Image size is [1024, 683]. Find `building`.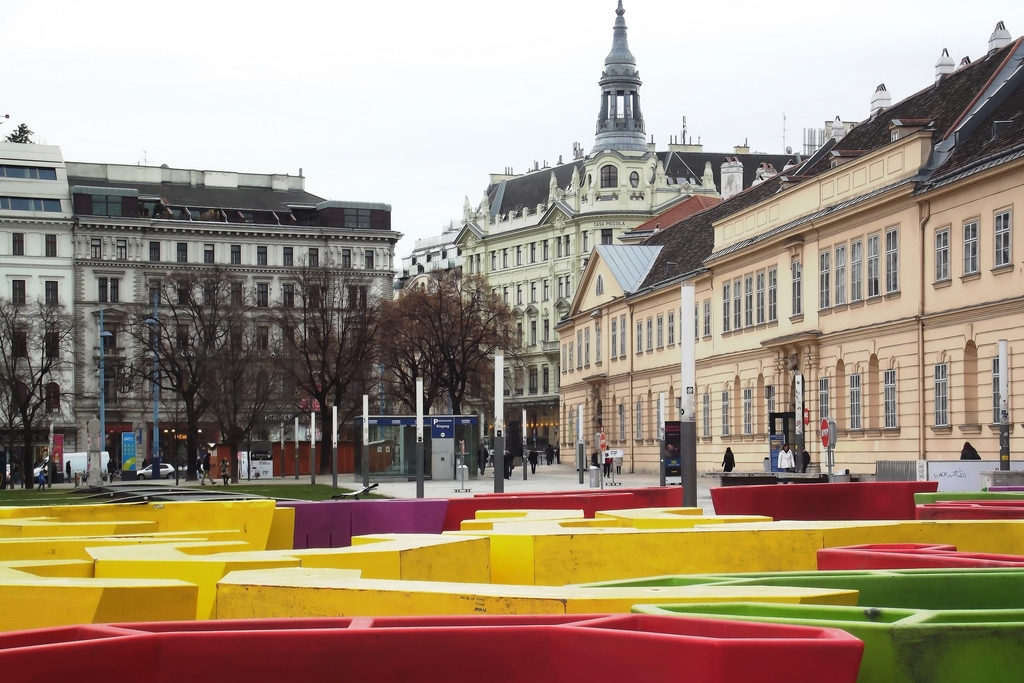
[552,15,1023,478].
